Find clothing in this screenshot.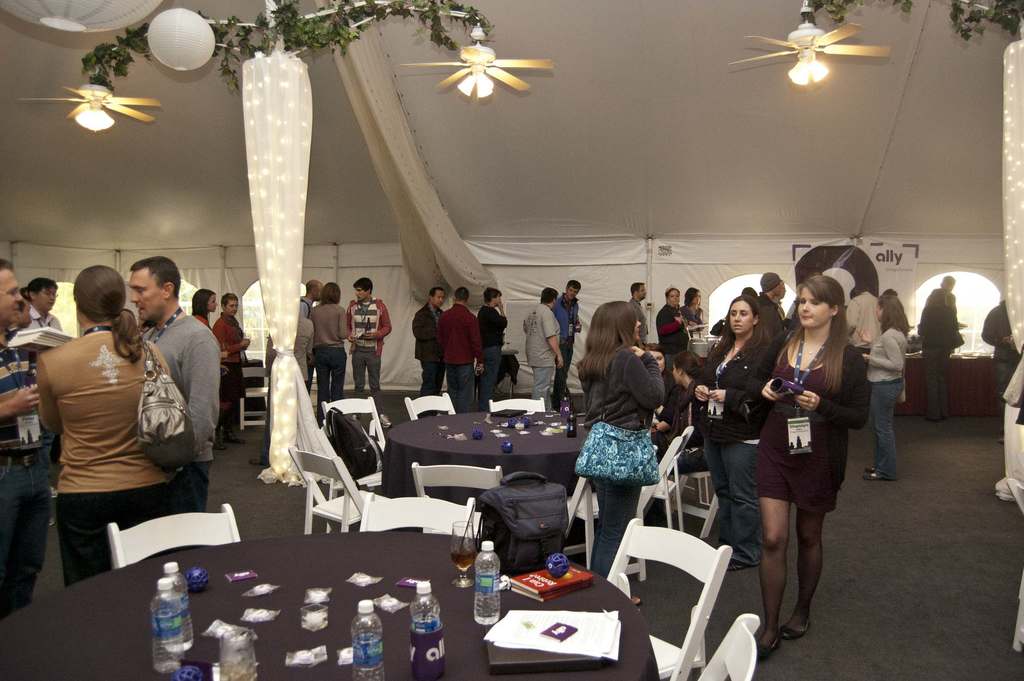
The bounding box for clothing is rect(436, 303, 481, 416).
